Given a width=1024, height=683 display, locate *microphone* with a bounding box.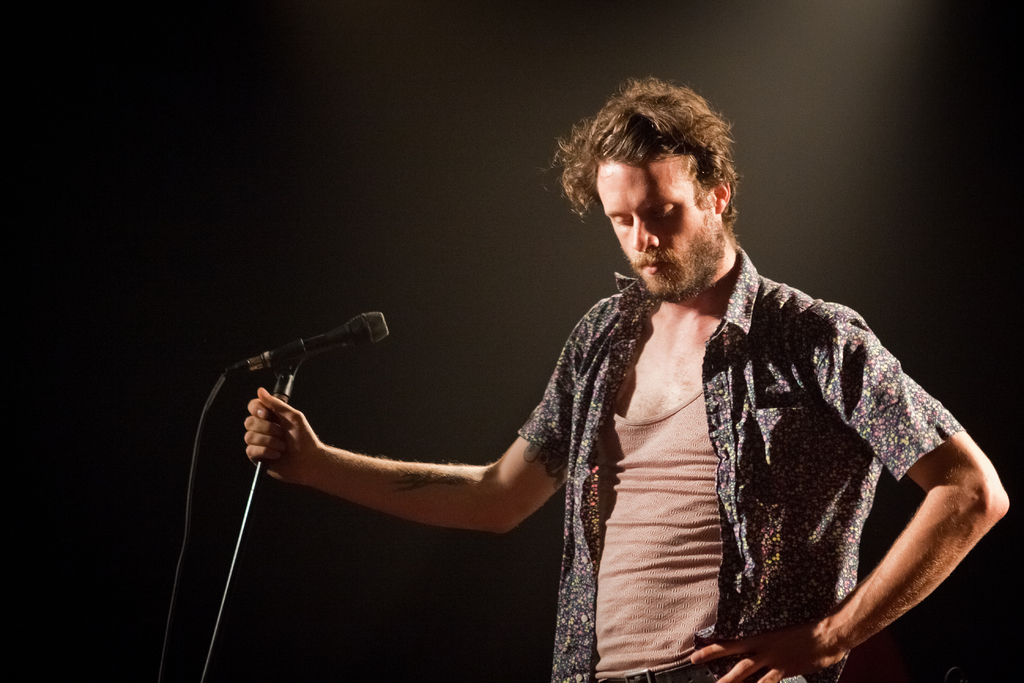
Located: box=[265, 309, 392, 370].
